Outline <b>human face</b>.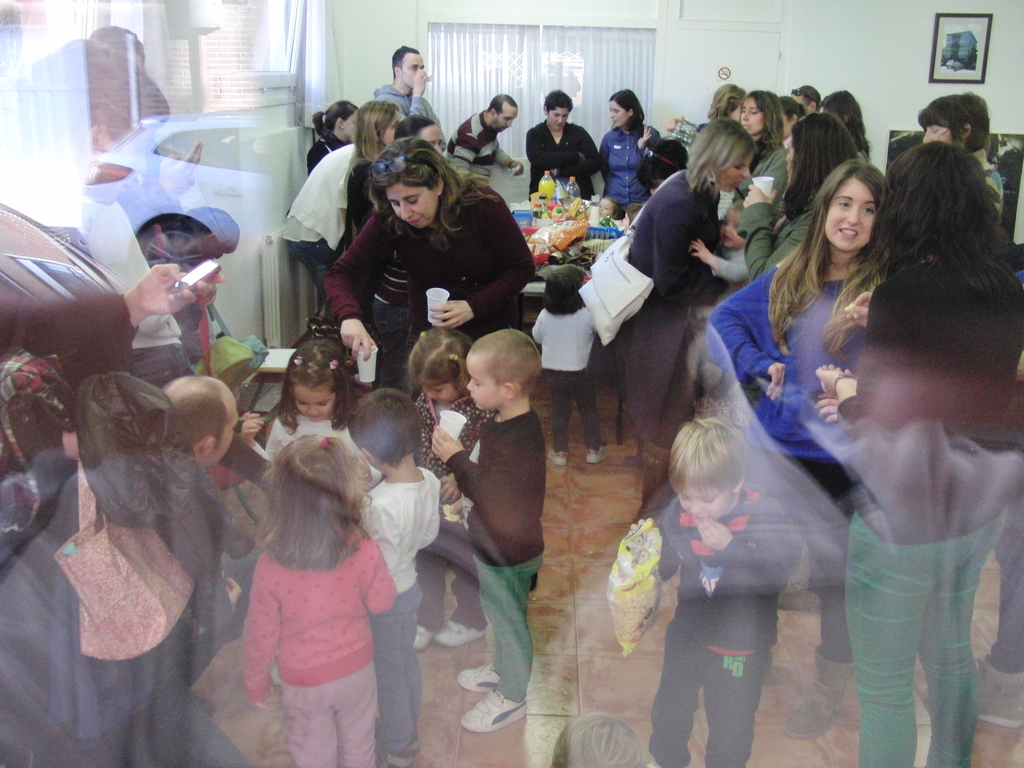
Outline: [x1=742, y1=90, x2=764, y2=135].
